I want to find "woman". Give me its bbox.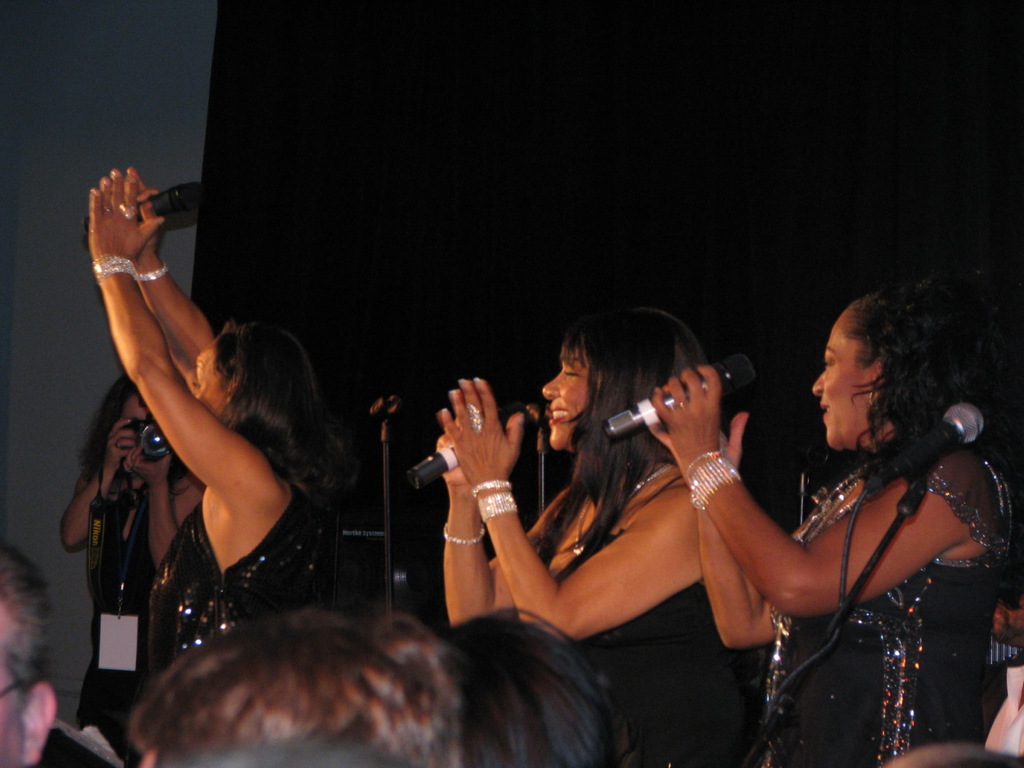
<box>87,165,343,676</box>.
